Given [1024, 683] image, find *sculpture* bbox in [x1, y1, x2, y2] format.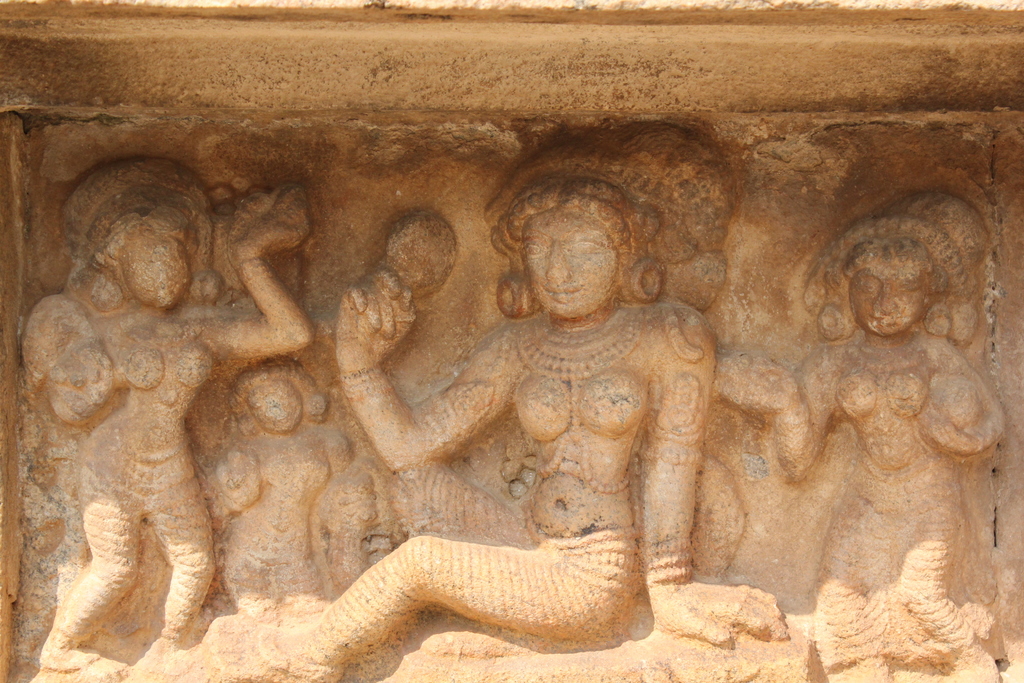
[1, 185, 314, 670].
